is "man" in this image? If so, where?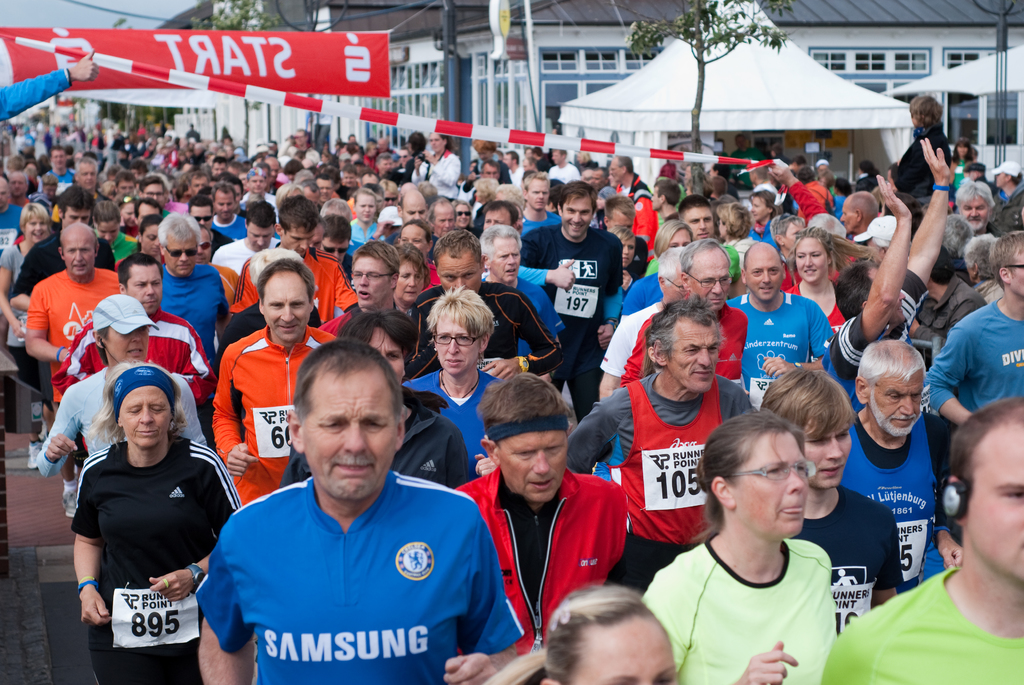
Yes, at bbox=[374, 152, 393, 178].
